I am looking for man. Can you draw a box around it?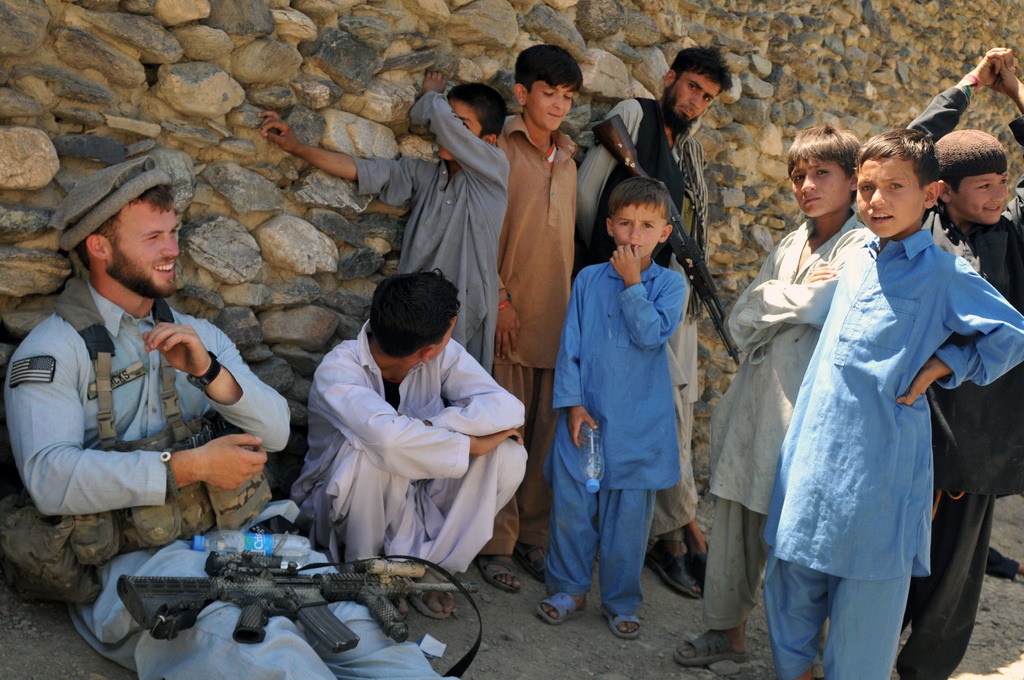
Sure, the bounding box is select_region(1, 151, 464, 679).
